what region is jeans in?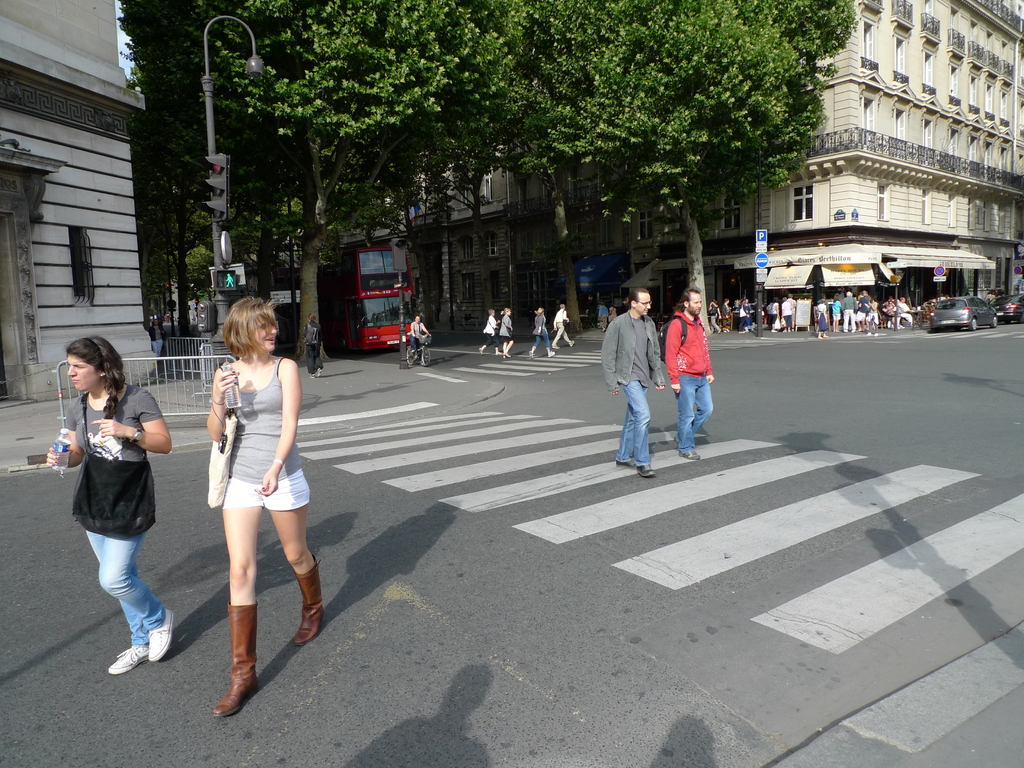
box(671, 372, 715, 452).
